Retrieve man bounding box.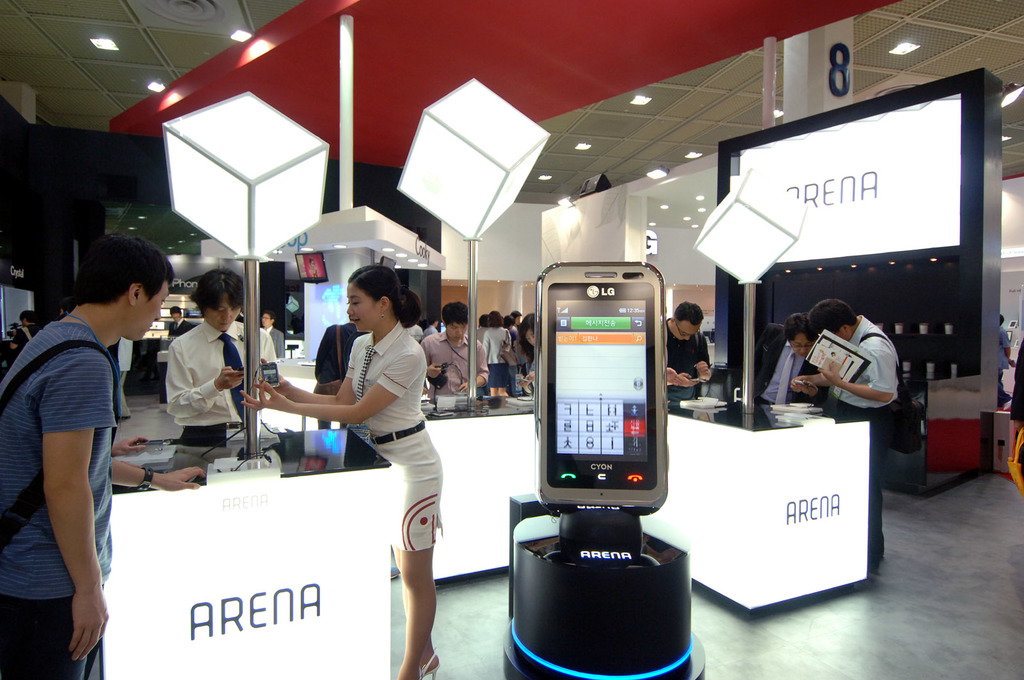
Bounding box: region(15, 310, 49, 354).
